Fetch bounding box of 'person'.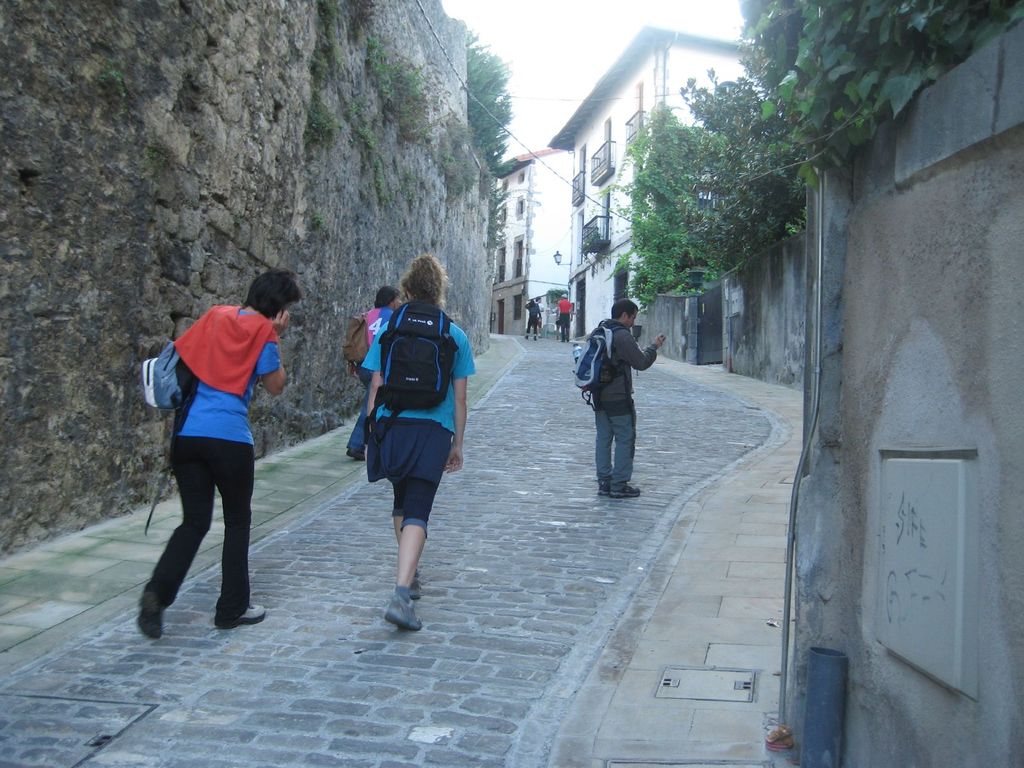
Bbox: [x1=365, y1=254, x2=474, y2=631].
